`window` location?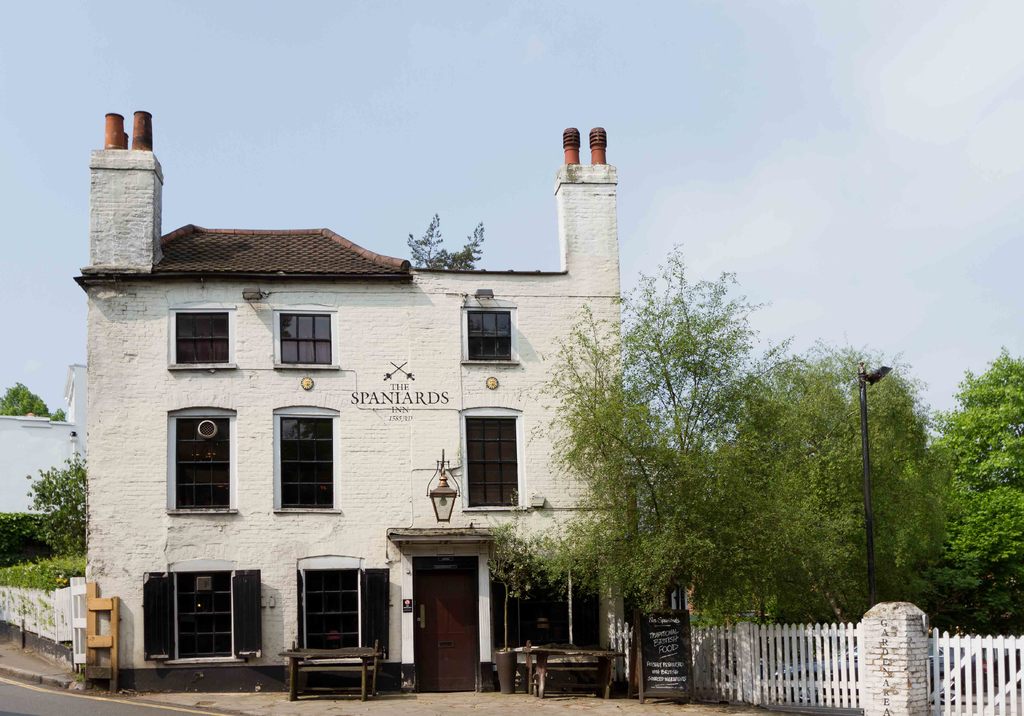
[452,411,508,518]
